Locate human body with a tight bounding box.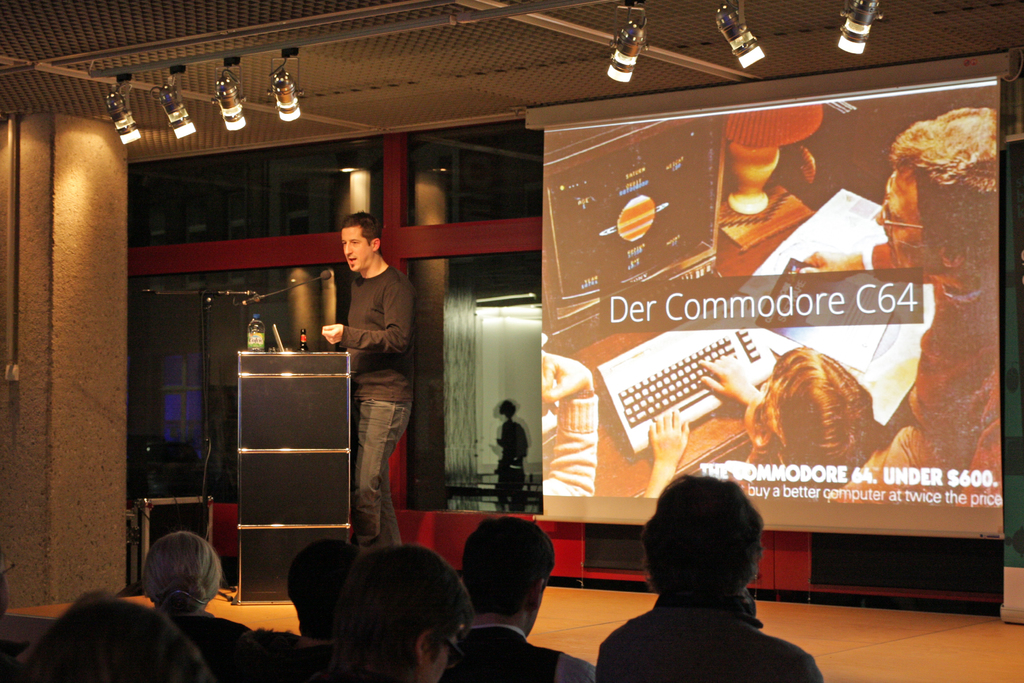
<region>321, 263, 417, 553</region>.
